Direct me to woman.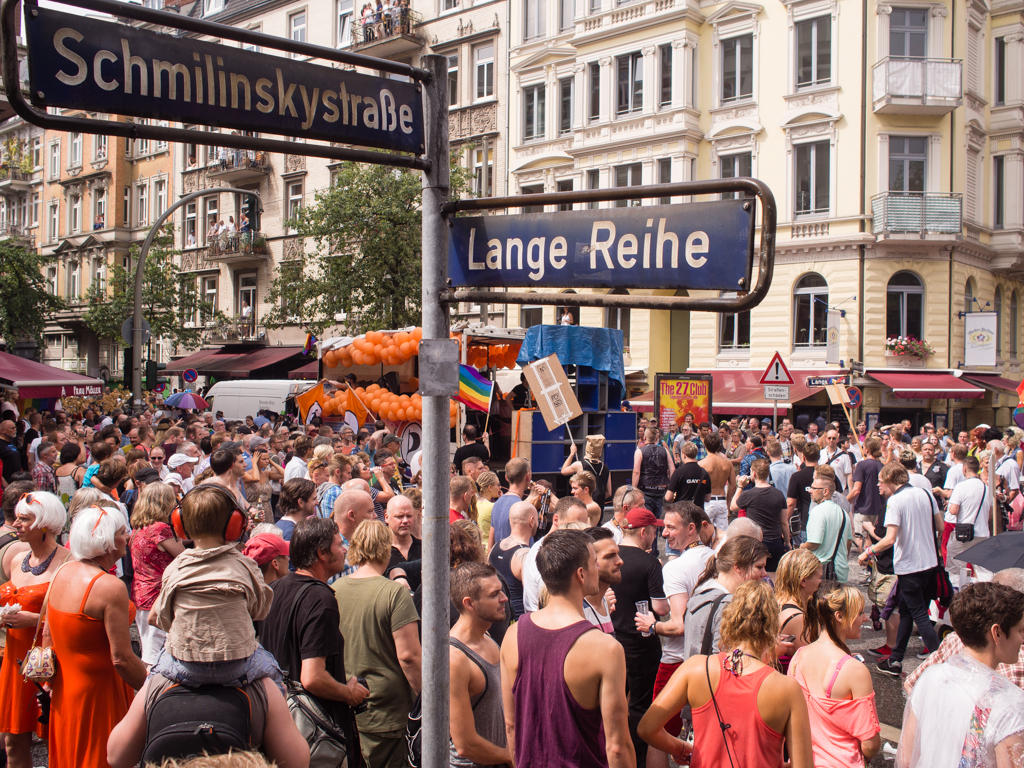
Direction: [67, 486, 103, 519].
